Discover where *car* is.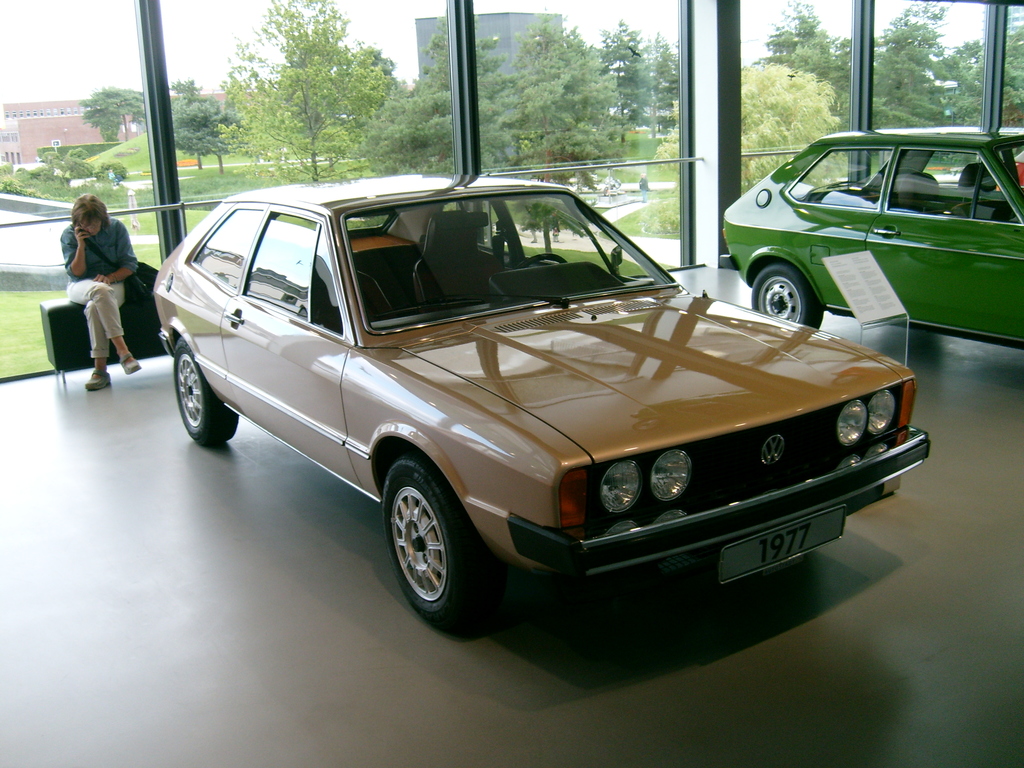
Discovered at bbox(719, 129, 1023, 352).
